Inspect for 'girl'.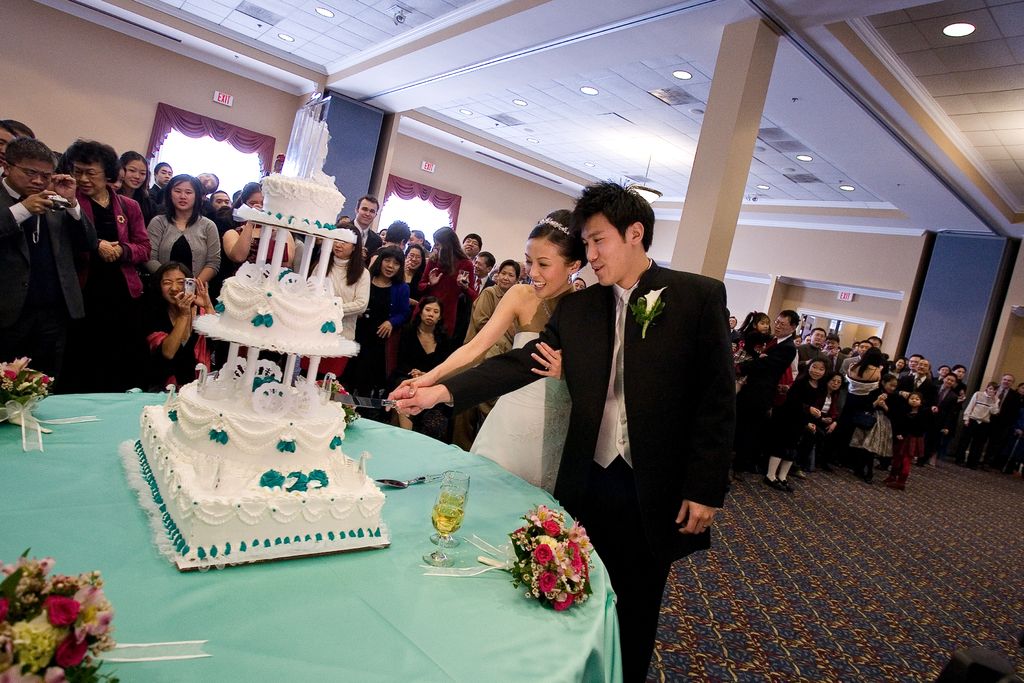
Inspection: <box>853,375,898,481</box>.
